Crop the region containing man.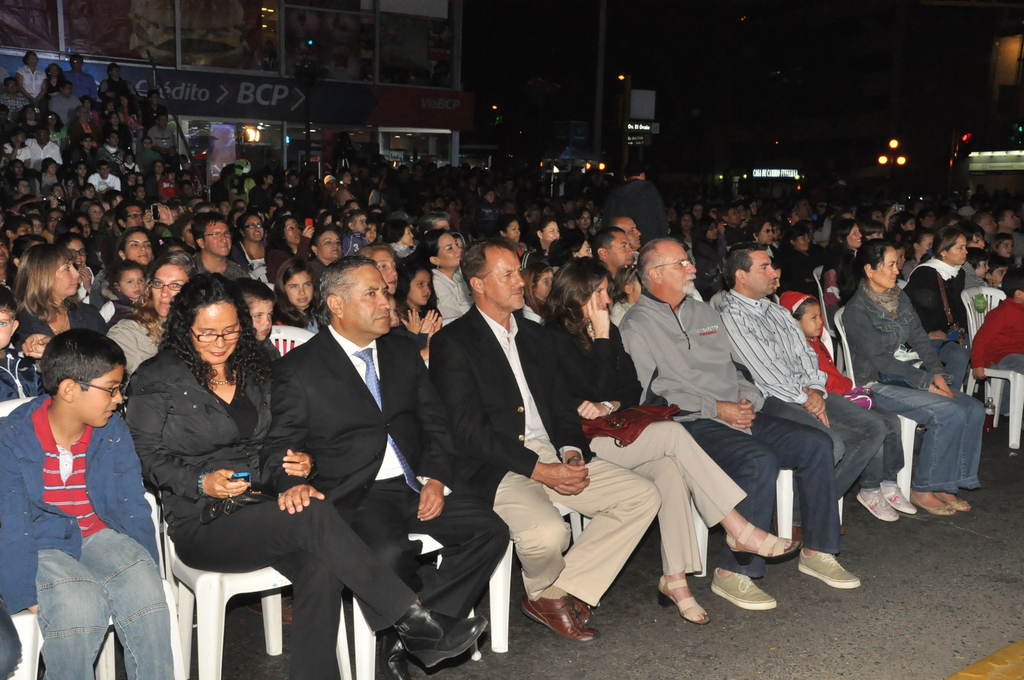
Crop region: (260, 254, 510, 679).
